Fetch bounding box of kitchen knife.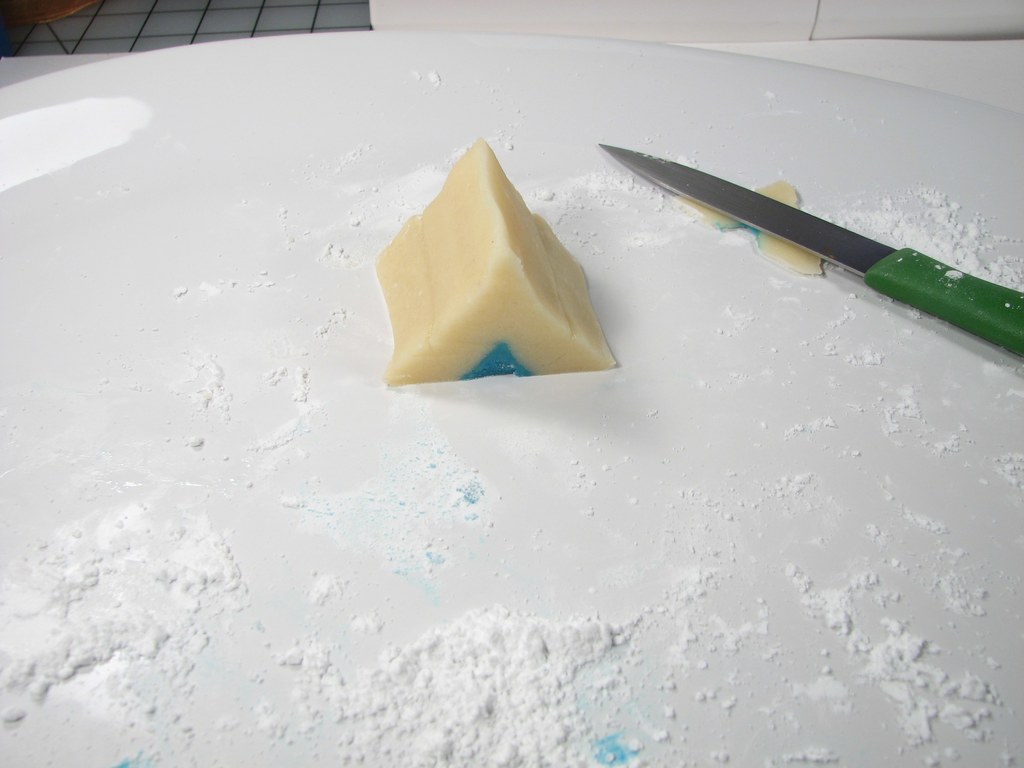
Bbox: <region>596, 141, 1023, 360</region>.
